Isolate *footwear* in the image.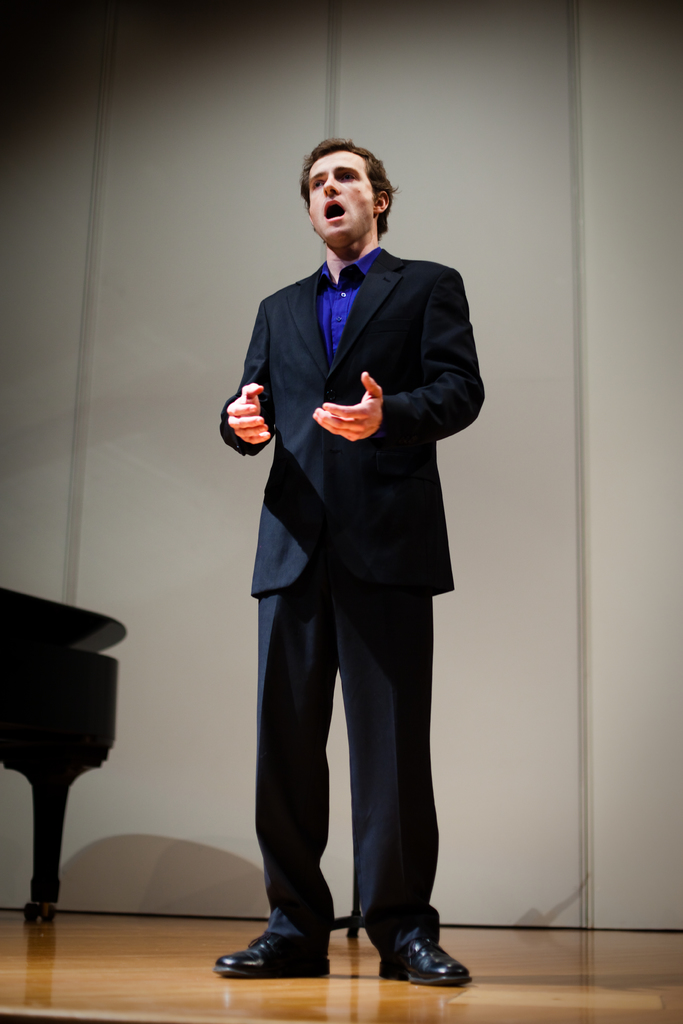
Isolated region: 372/921/467/987.
